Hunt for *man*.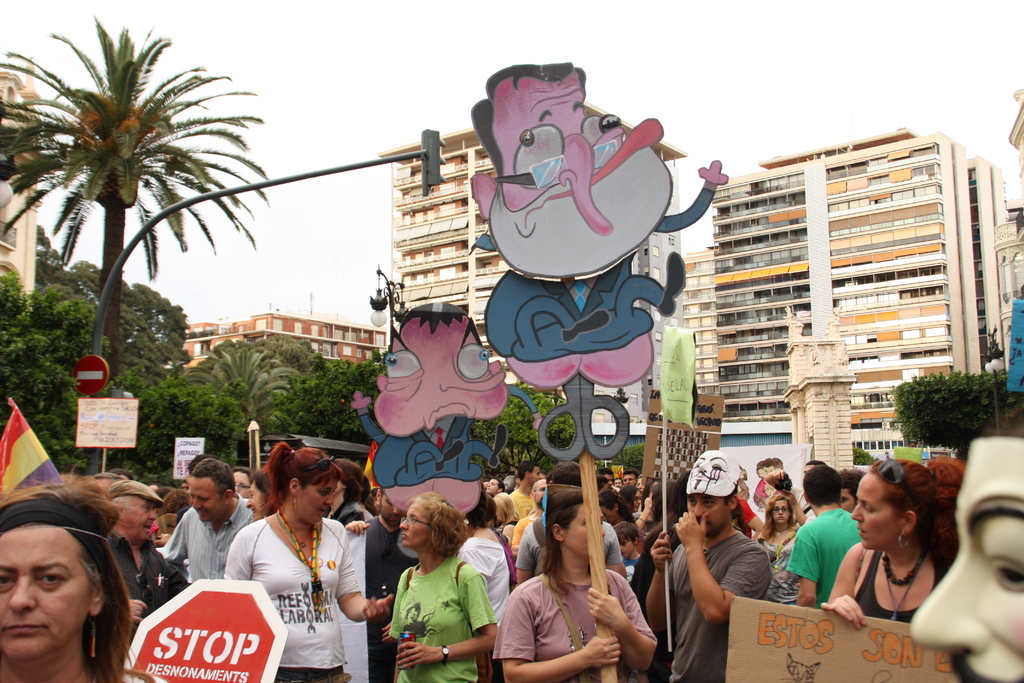
Hunted down at 515:461:626:586.
